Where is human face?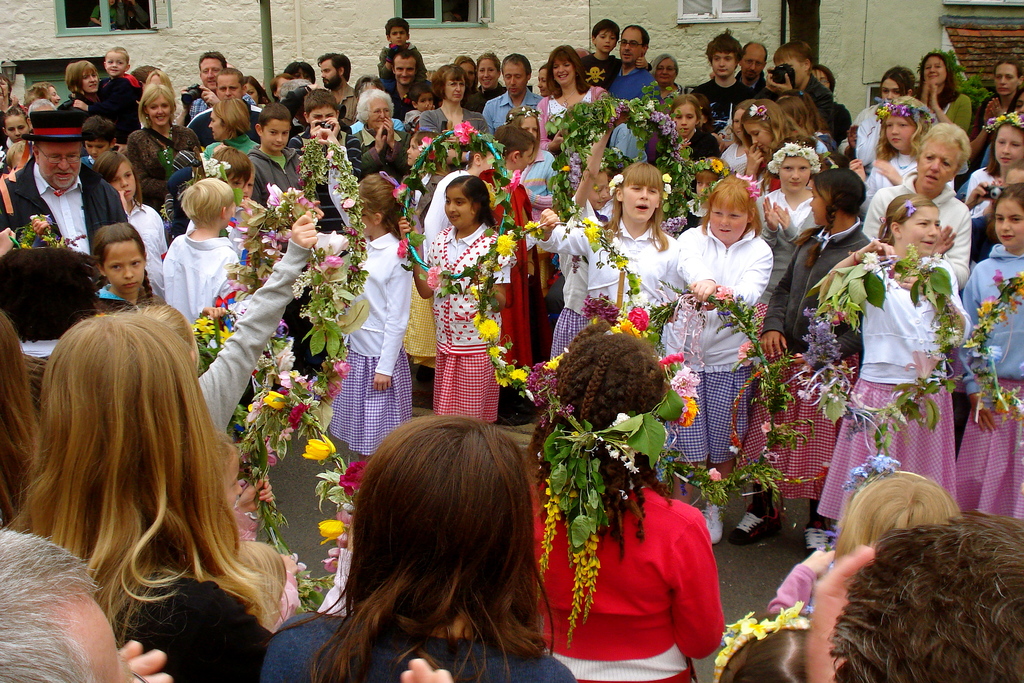
0,77,13,99.
